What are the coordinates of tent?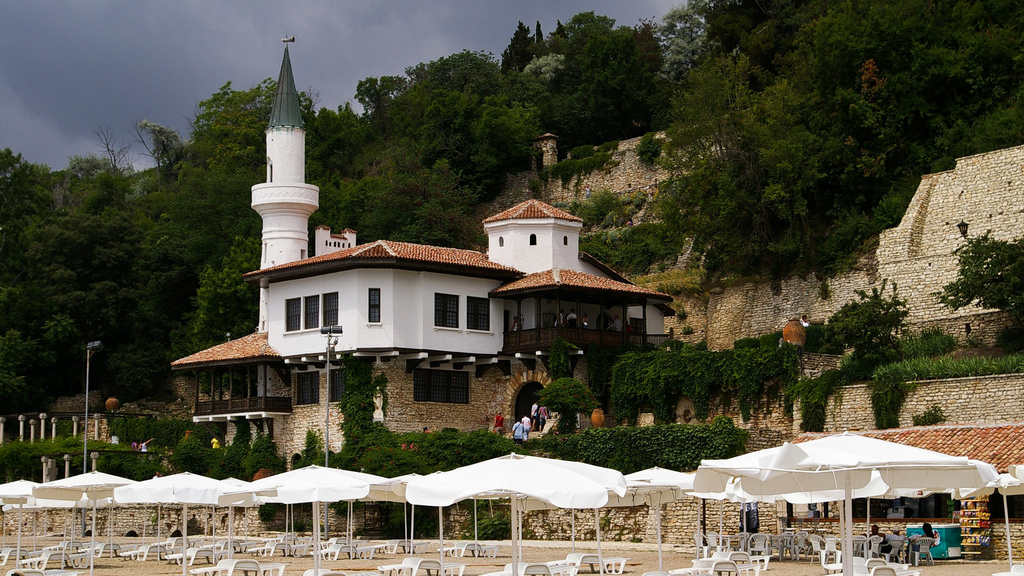
<bbox>396, 449, 629, 575</bbox>.
